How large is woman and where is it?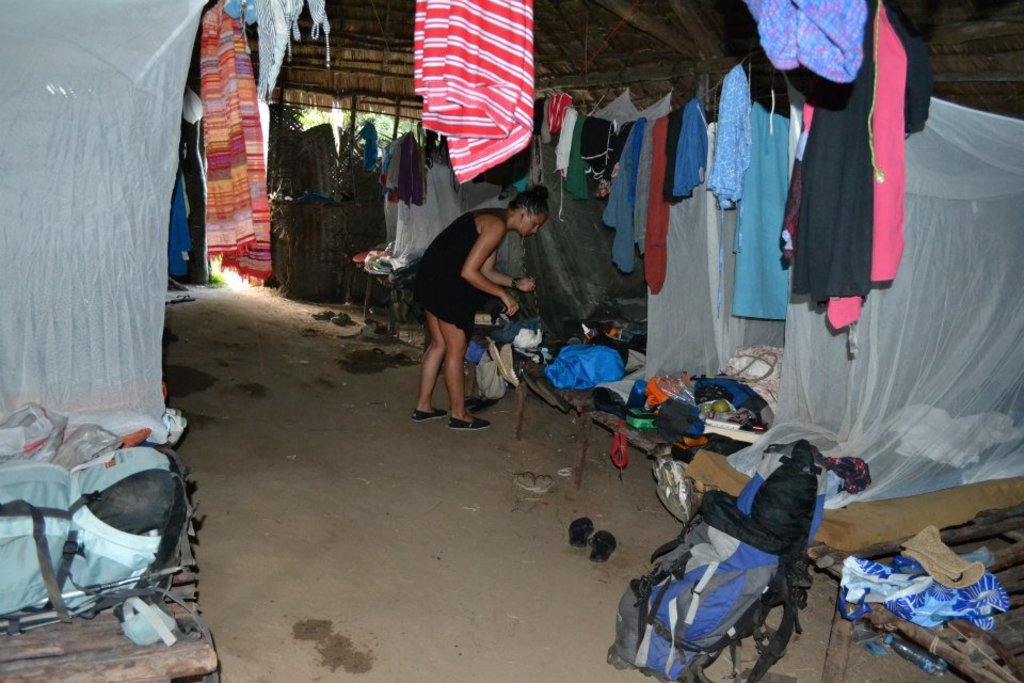
Bounding box: <box>399,177,535,422</box>.
